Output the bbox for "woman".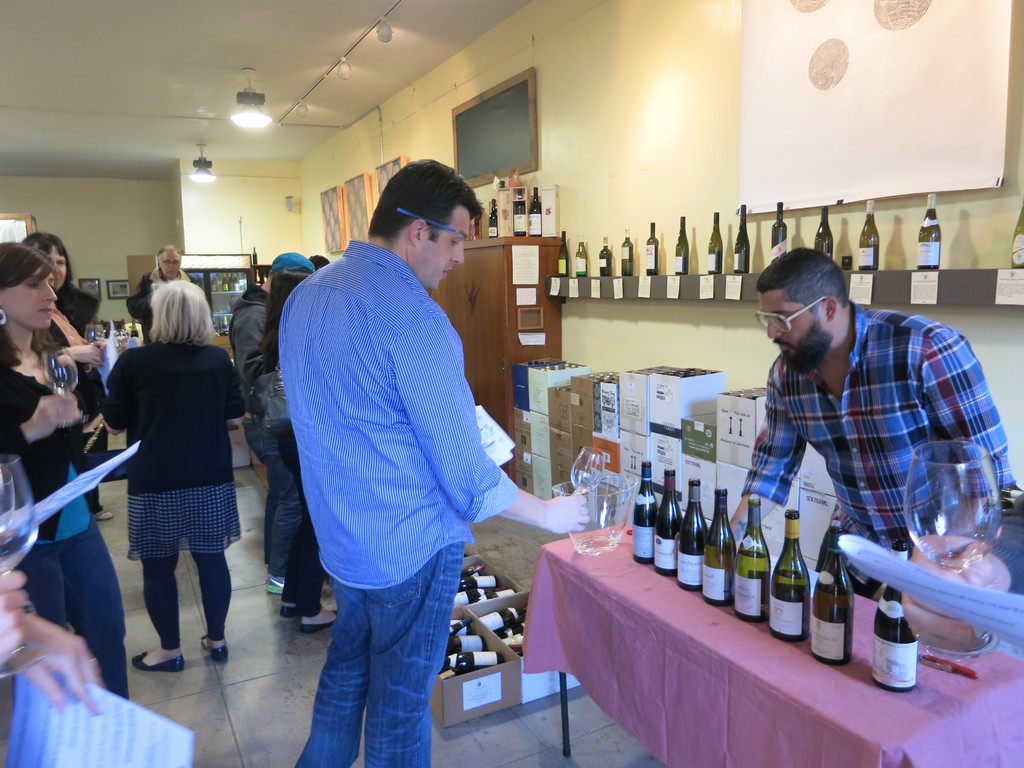
[0, 240, 130, 698].
